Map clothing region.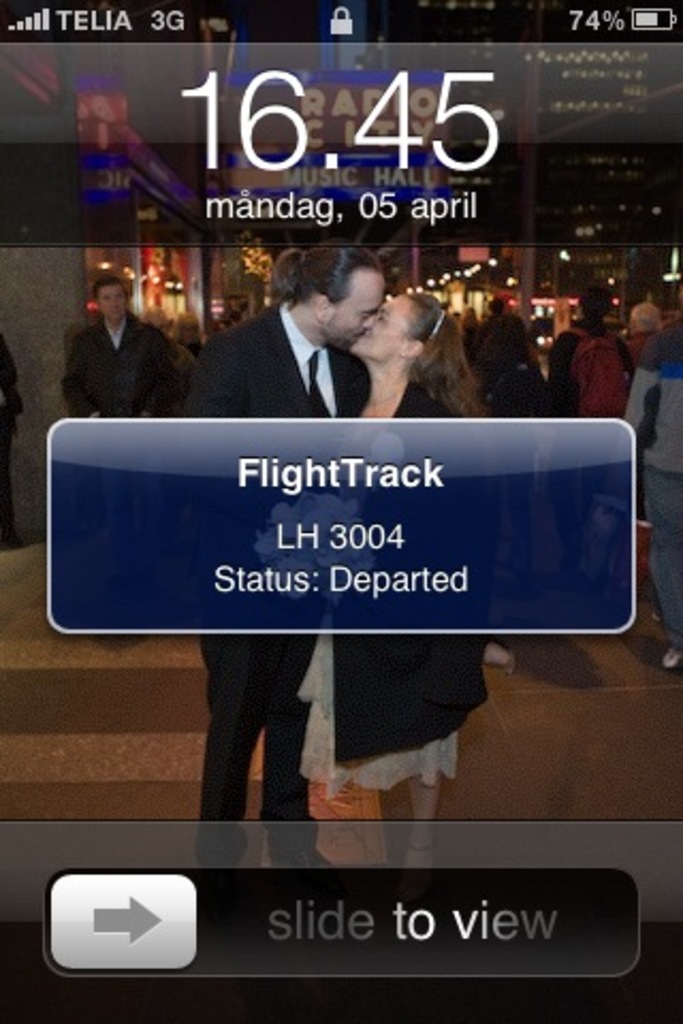
Mapped to detection(158, 301, 457, 896).
